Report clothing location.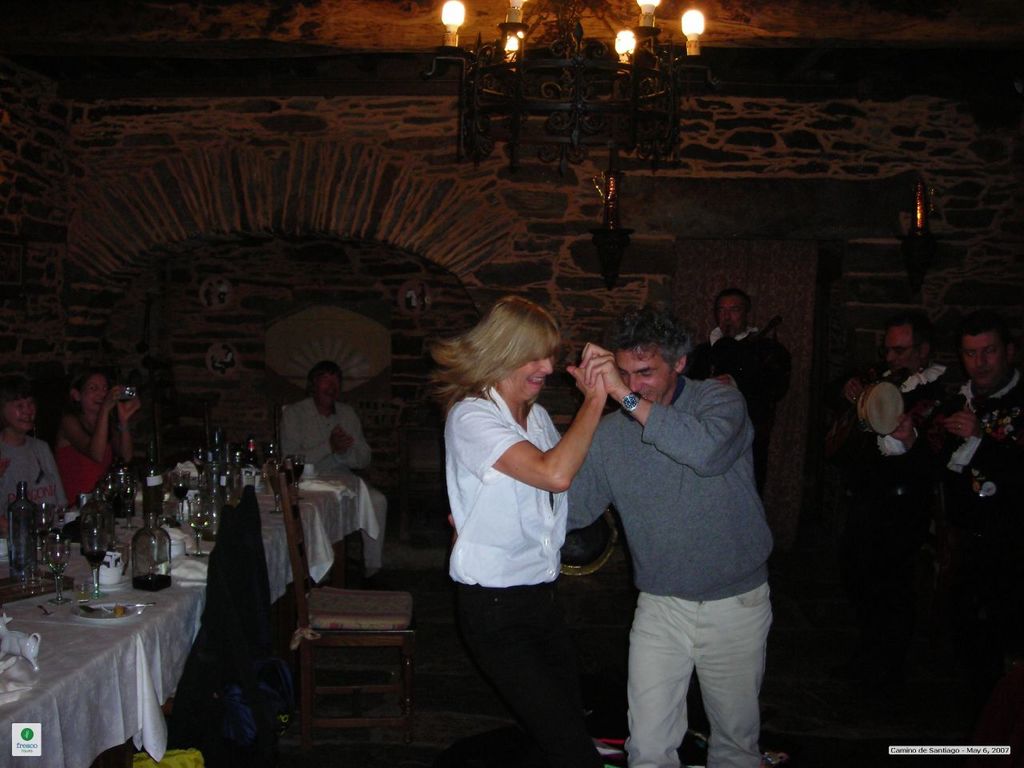
Report: [441,383,608,767].
